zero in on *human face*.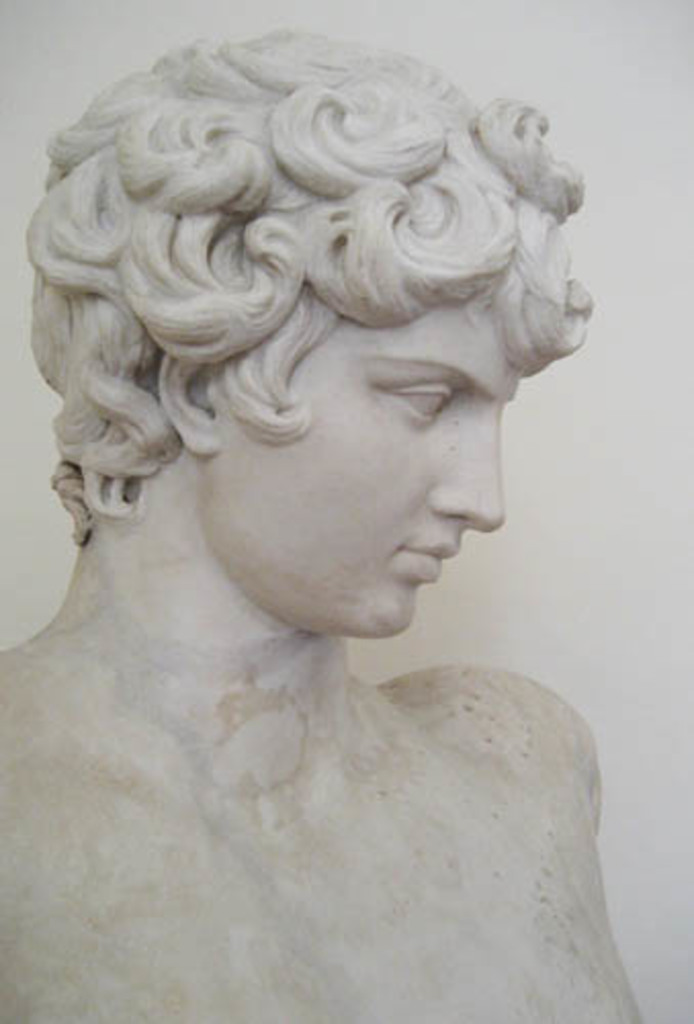
Zeroed in: [left=192, top=297, right=530, bottom=639].
